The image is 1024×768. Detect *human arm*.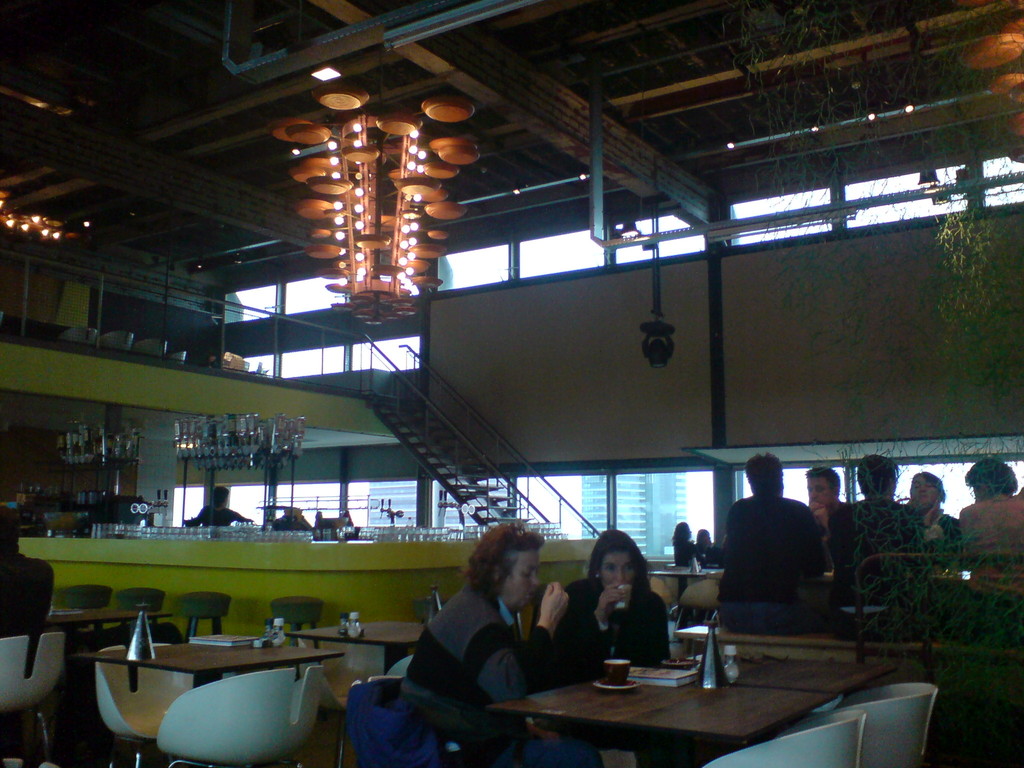
Detection: [x1=918, y1=486, x2=954, y2=569].
